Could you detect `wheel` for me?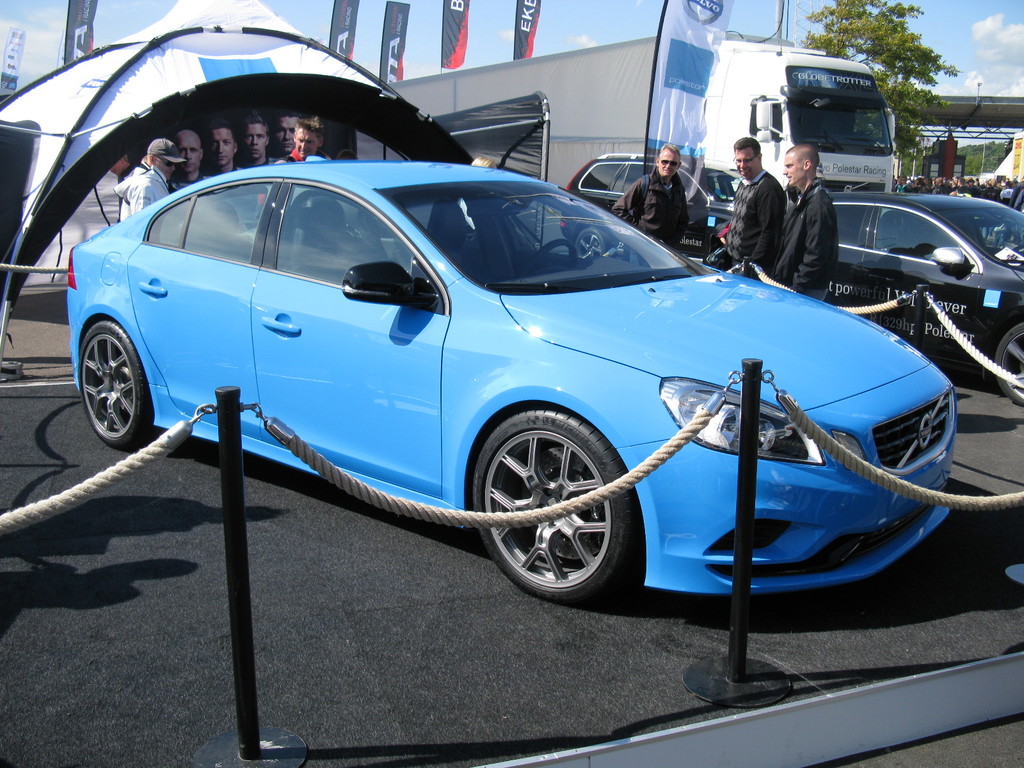
Detection result: Rect(78, 321, 152, 449).
